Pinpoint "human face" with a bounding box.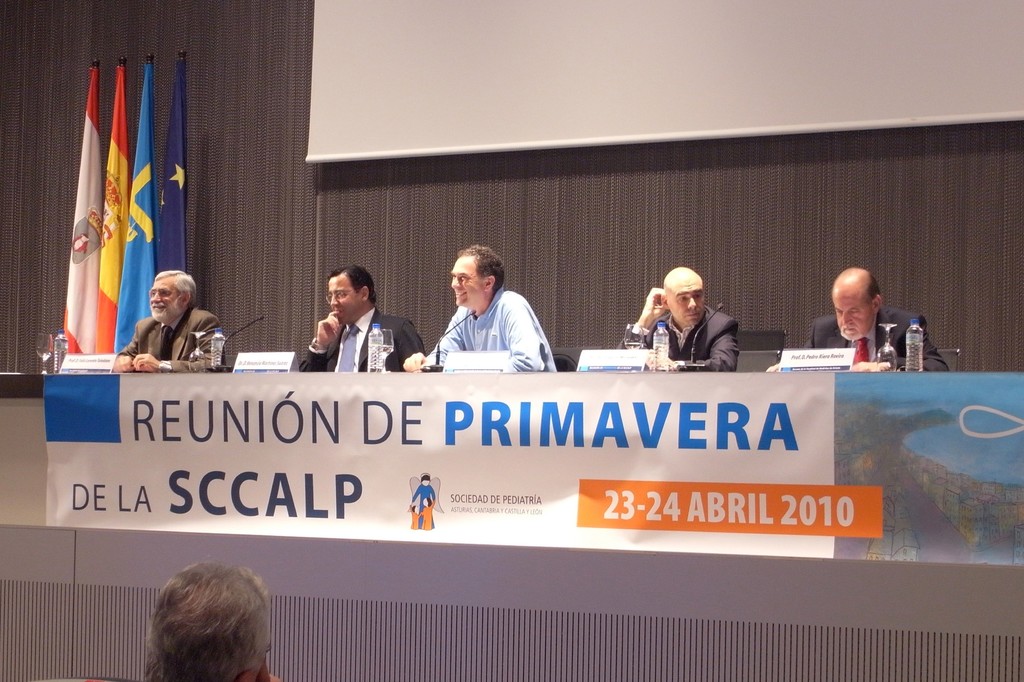
bbox=[330, 270, 364, 321].
